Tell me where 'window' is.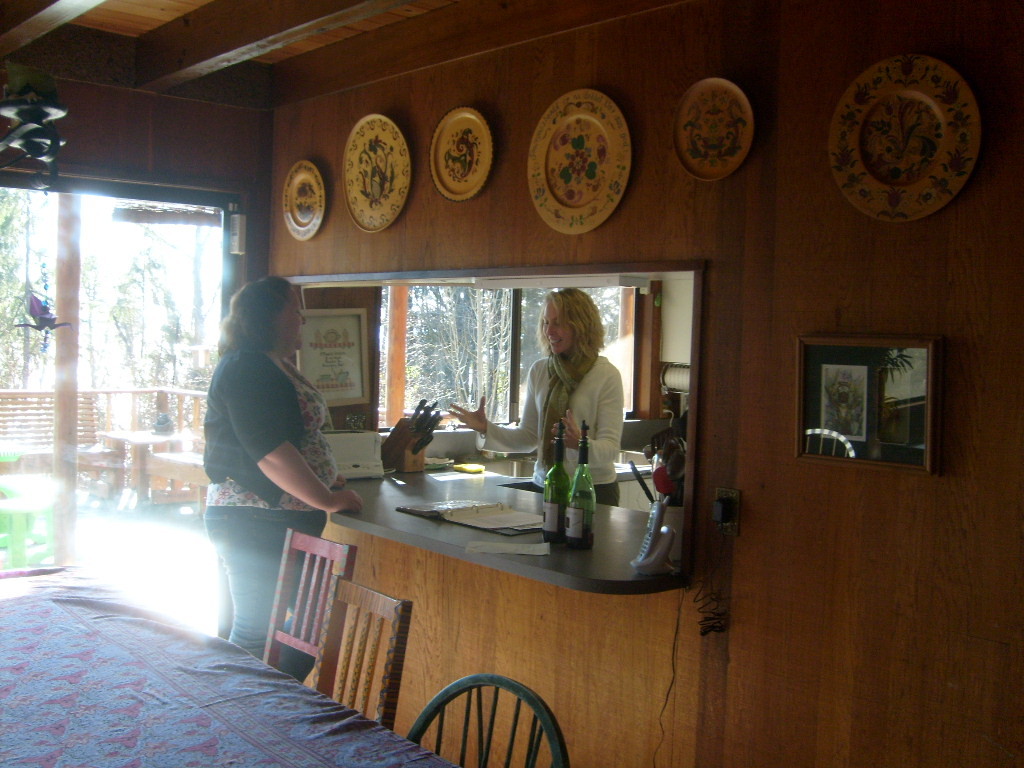
'window' is at {"left": 37, "top": 116, "right": 269, "bottom": 501}.
